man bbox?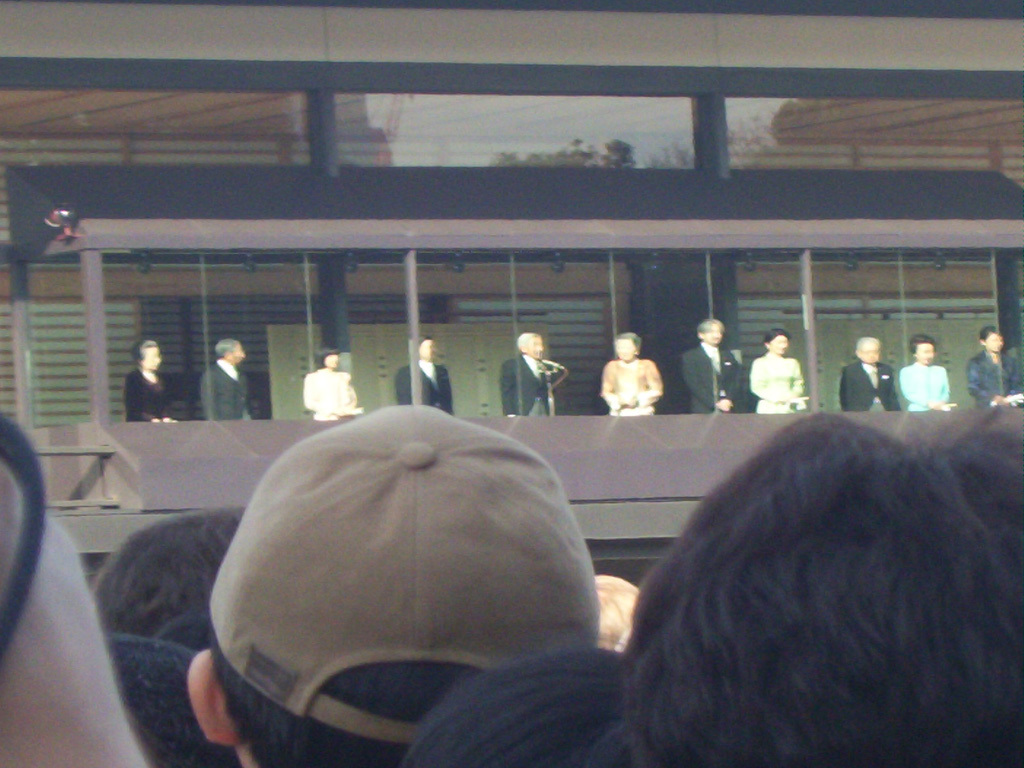
x1=672, y1=313, x2=748, y2=414
